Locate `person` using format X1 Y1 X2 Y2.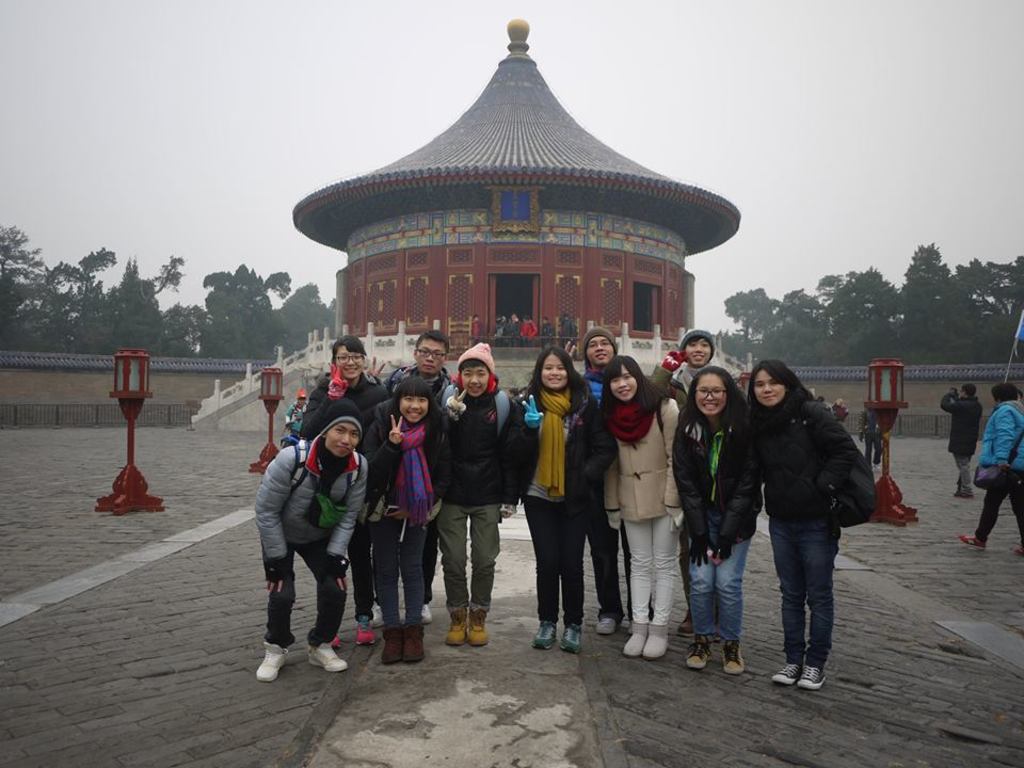
518 346 595 652.
